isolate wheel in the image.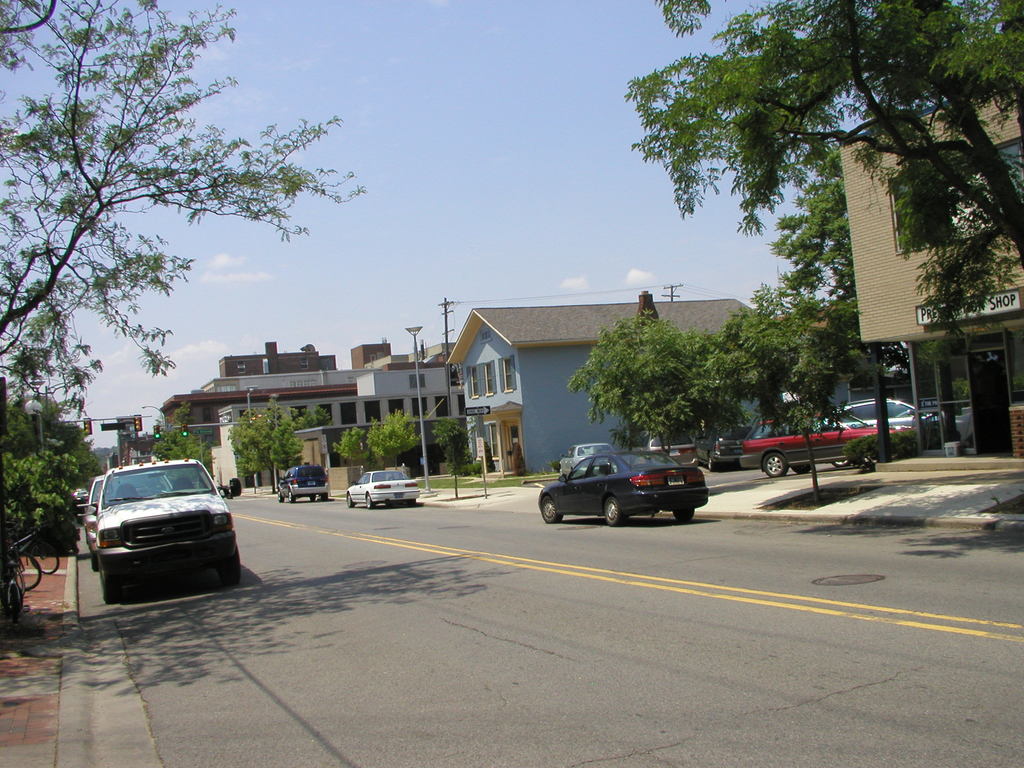
Isolated region: (left=675, top=503, right=697, bottom=523).
